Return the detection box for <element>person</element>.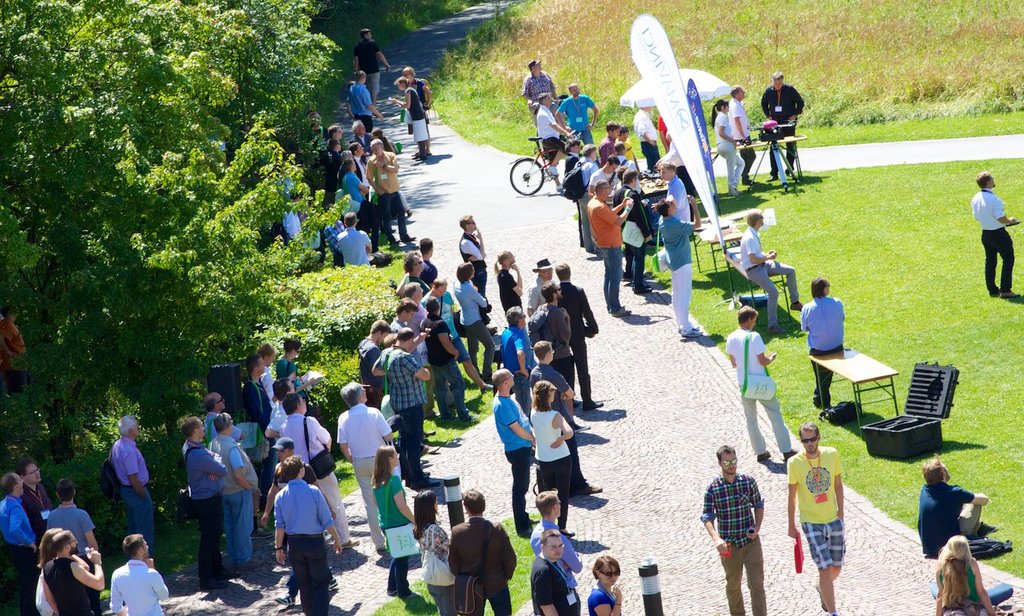
(left=728, top=88, right=756, bottom=181).
